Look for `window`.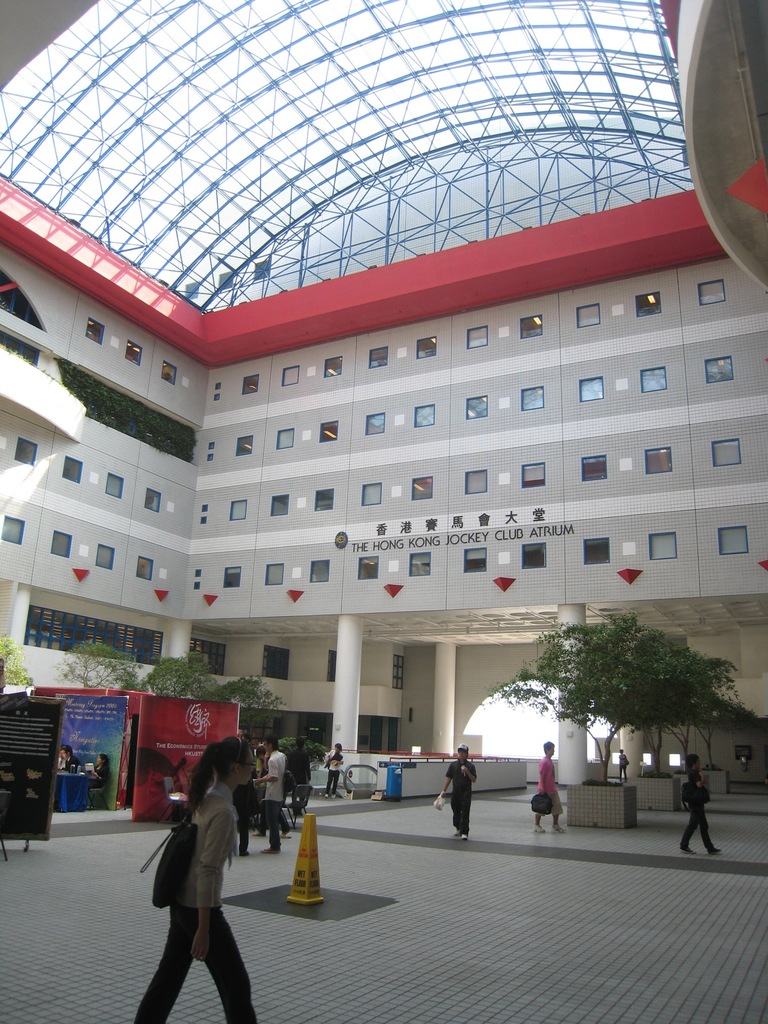
Found: [225, 572, 239, 589].
